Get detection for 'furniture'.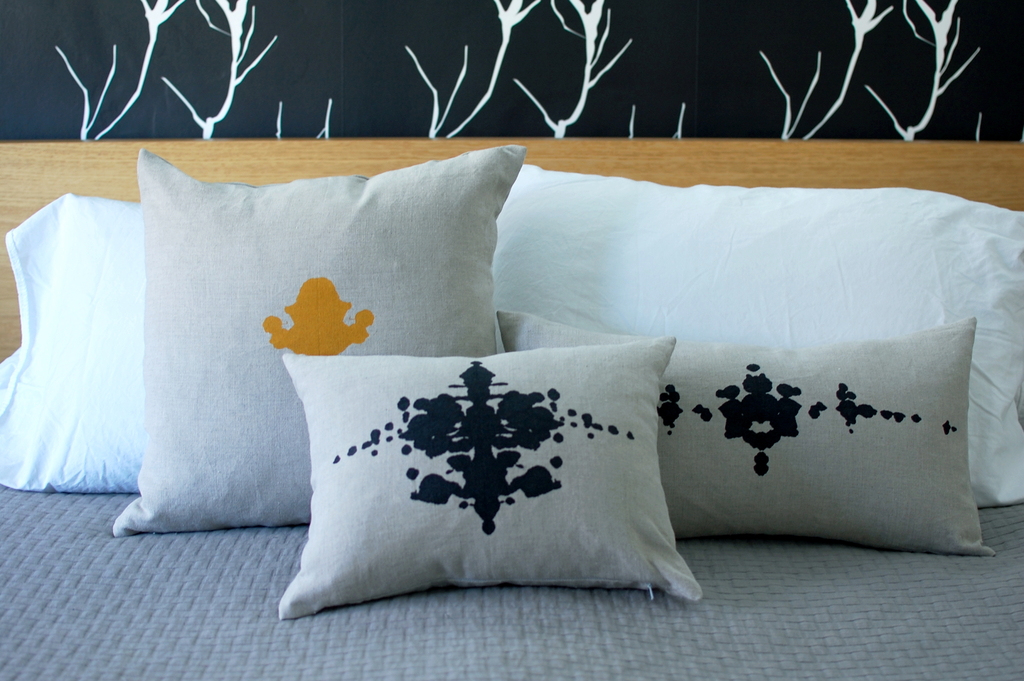
Detection: [0, 139, 1023, 680].
